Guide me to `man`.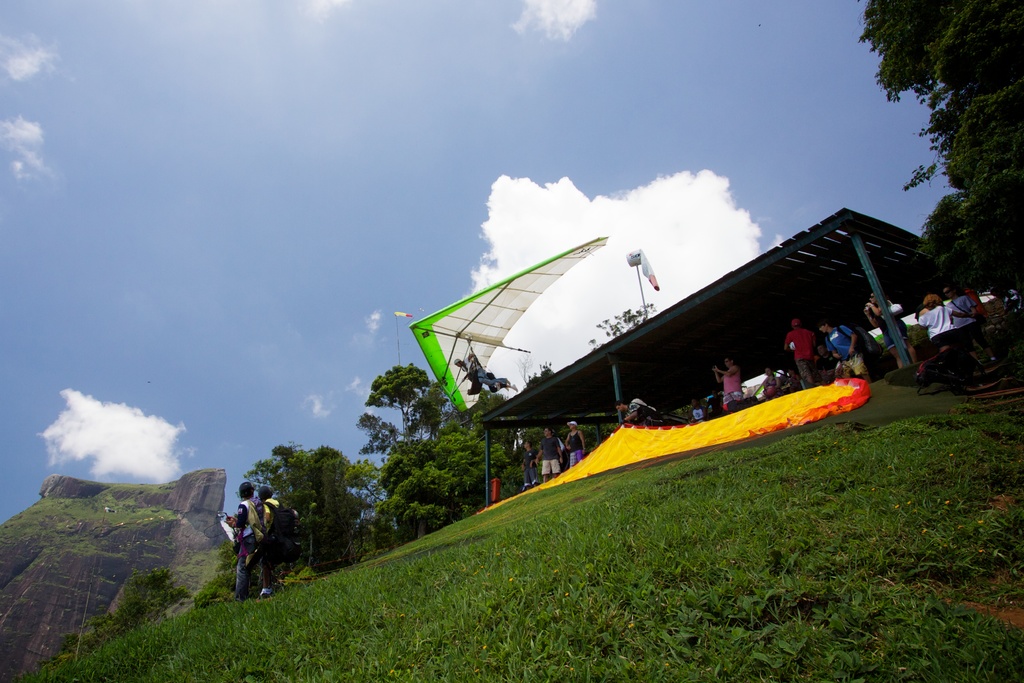
Guidance: [left=713, top=356, right=744, bottom=411].
